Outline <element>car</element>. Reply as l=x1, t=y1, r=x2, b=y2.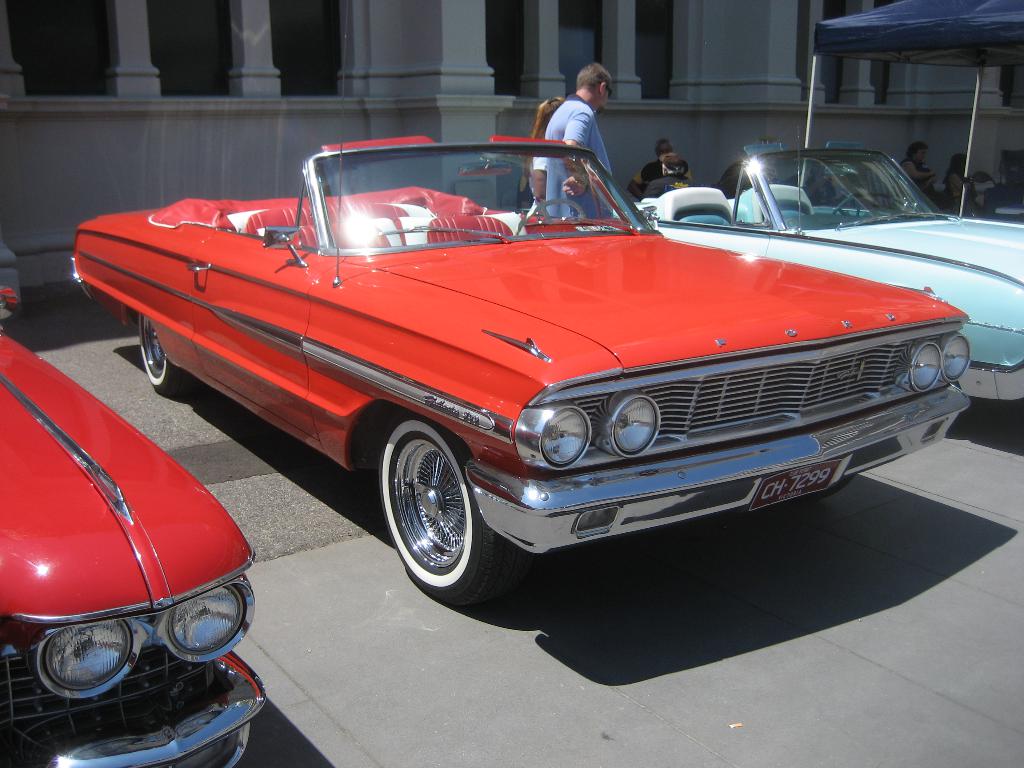
l=614, t=56, r=1023, b=405.
